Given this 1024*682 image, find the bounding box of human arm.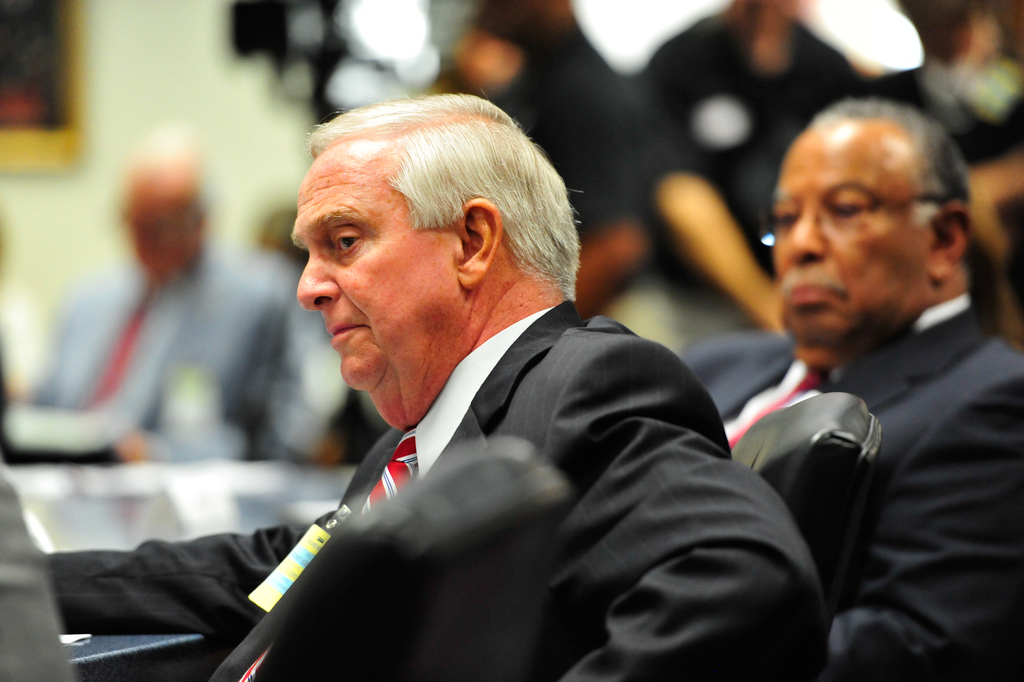
locate(645, 163, 783, 329).
